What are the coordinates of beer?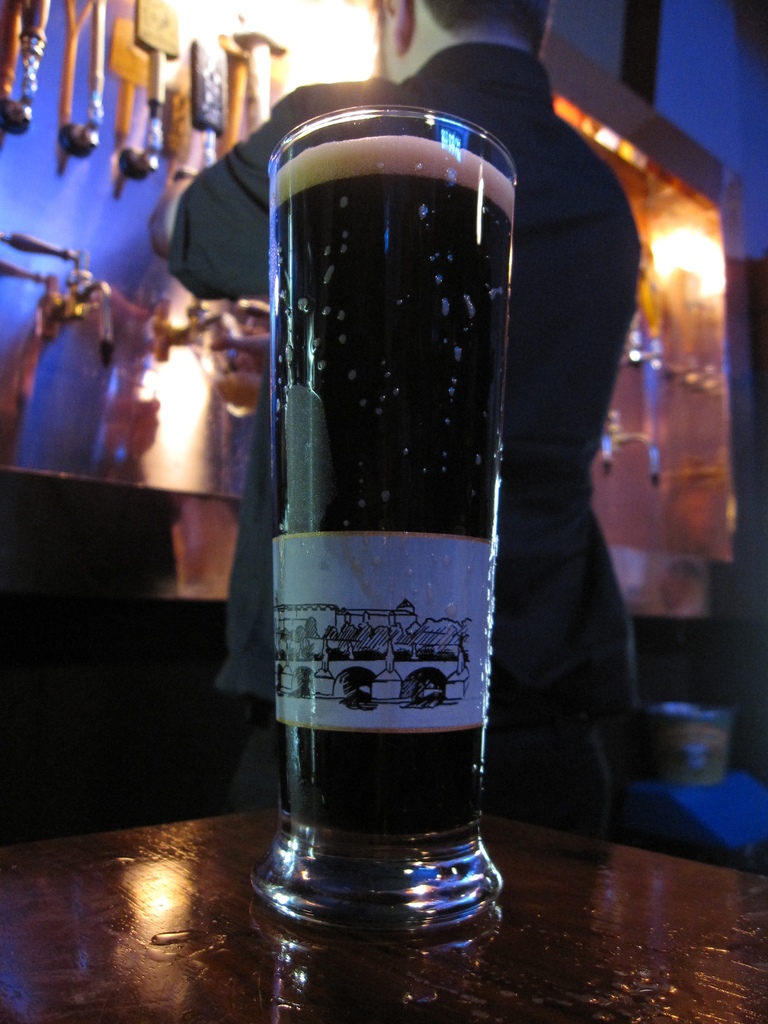
bbox(301, 140, 513, 853).
